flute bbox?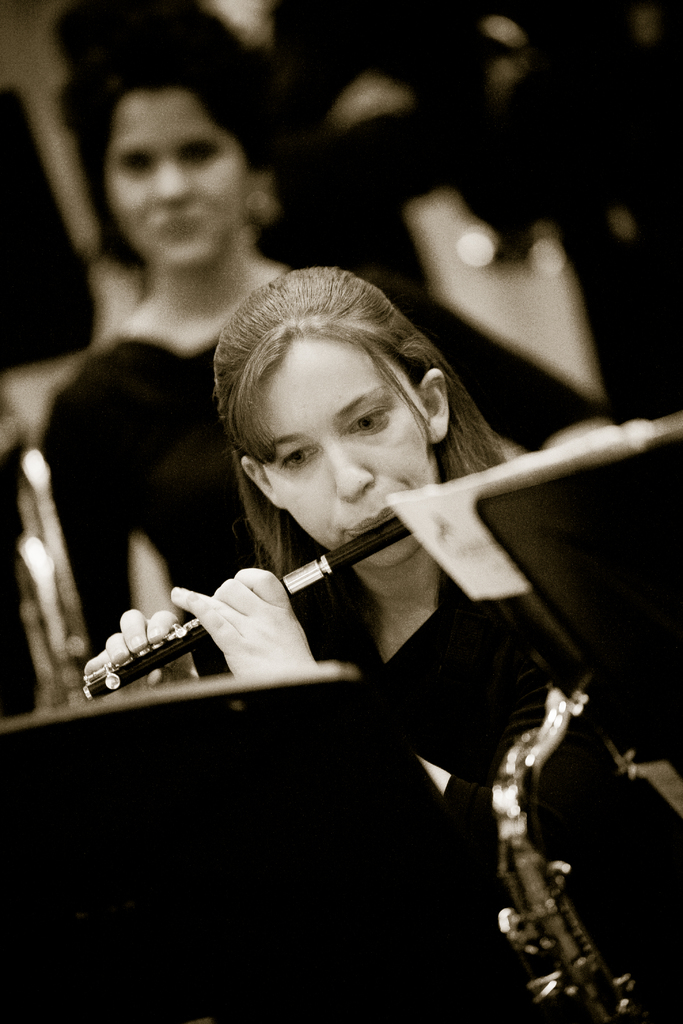
pyautogui.locateOnScreen(78, 513, 415, 705)
